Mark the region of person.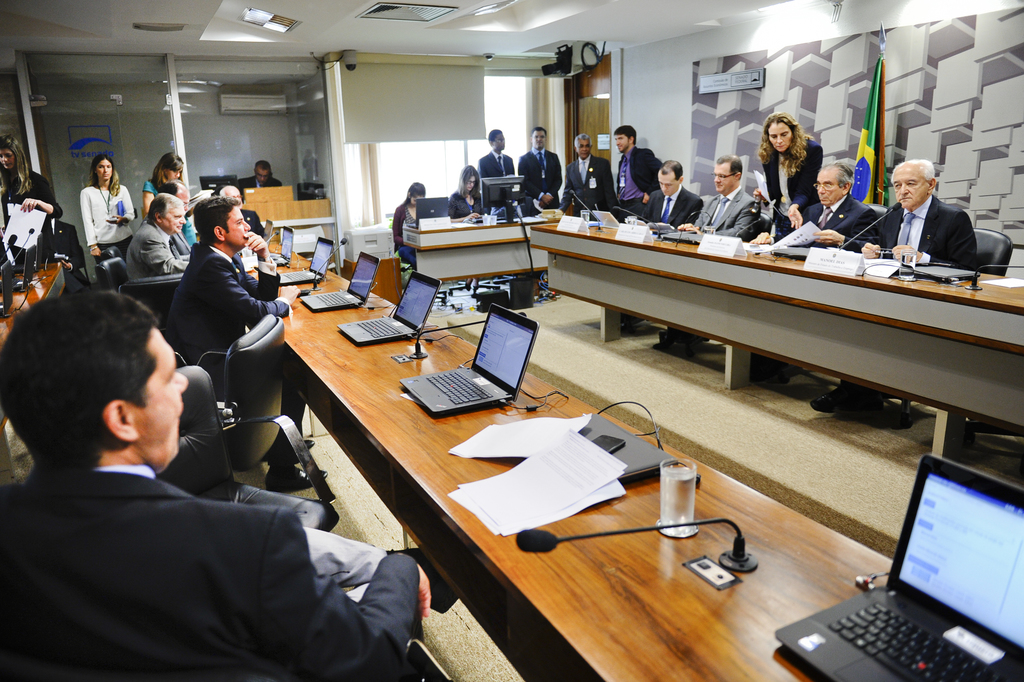
Region: [left=168, top=198, right=301, bottom=356].
